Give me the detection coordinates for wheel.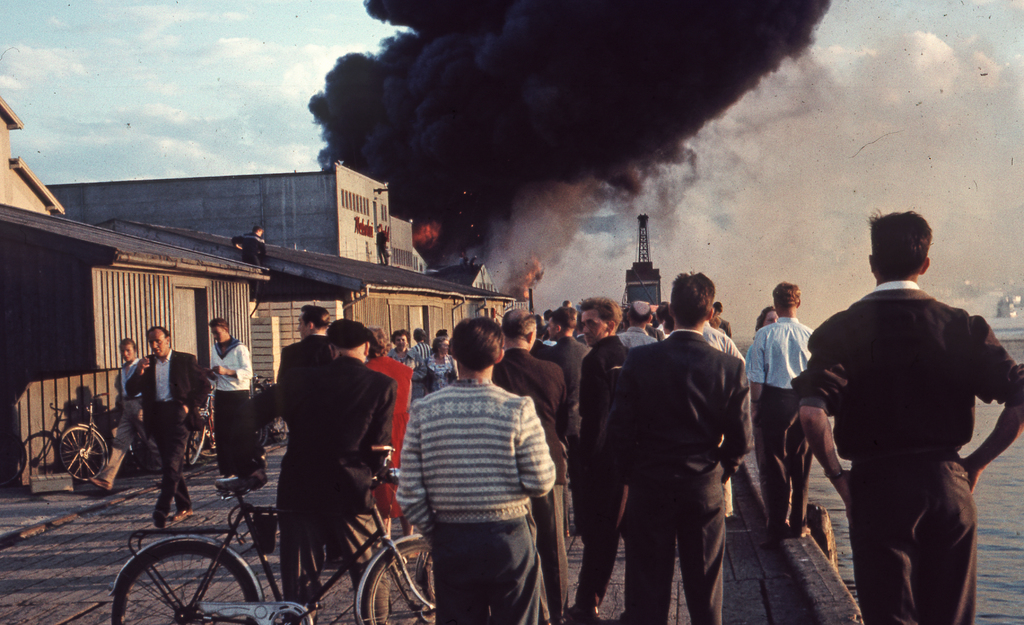
region(257, 426, 269, 450).
